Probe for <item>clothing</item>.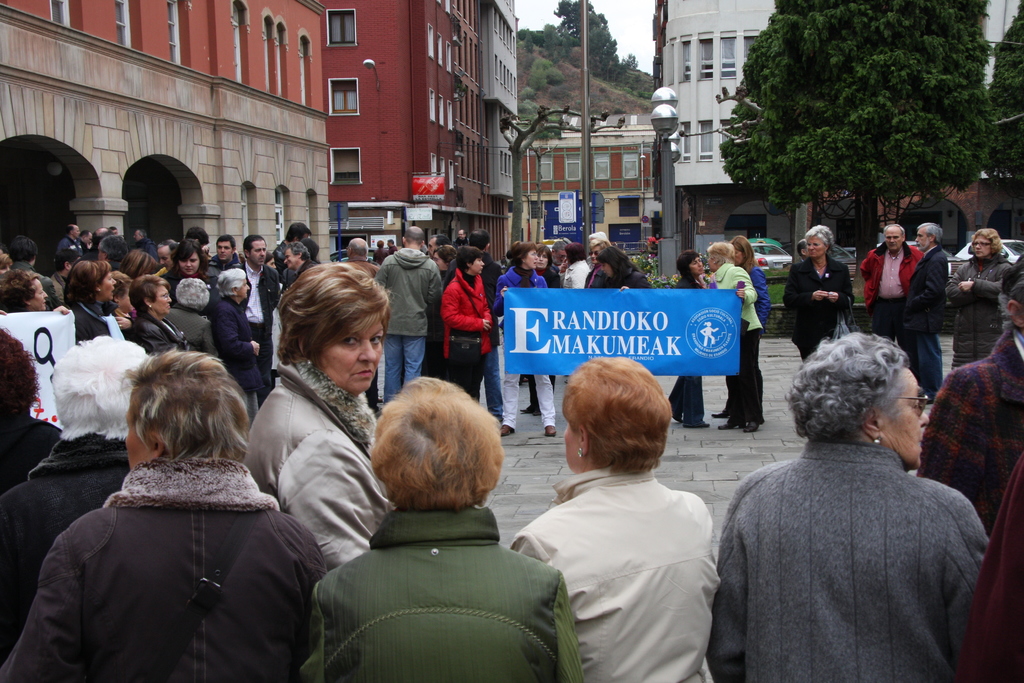
Probe result: 719, 264, 762, 420.
